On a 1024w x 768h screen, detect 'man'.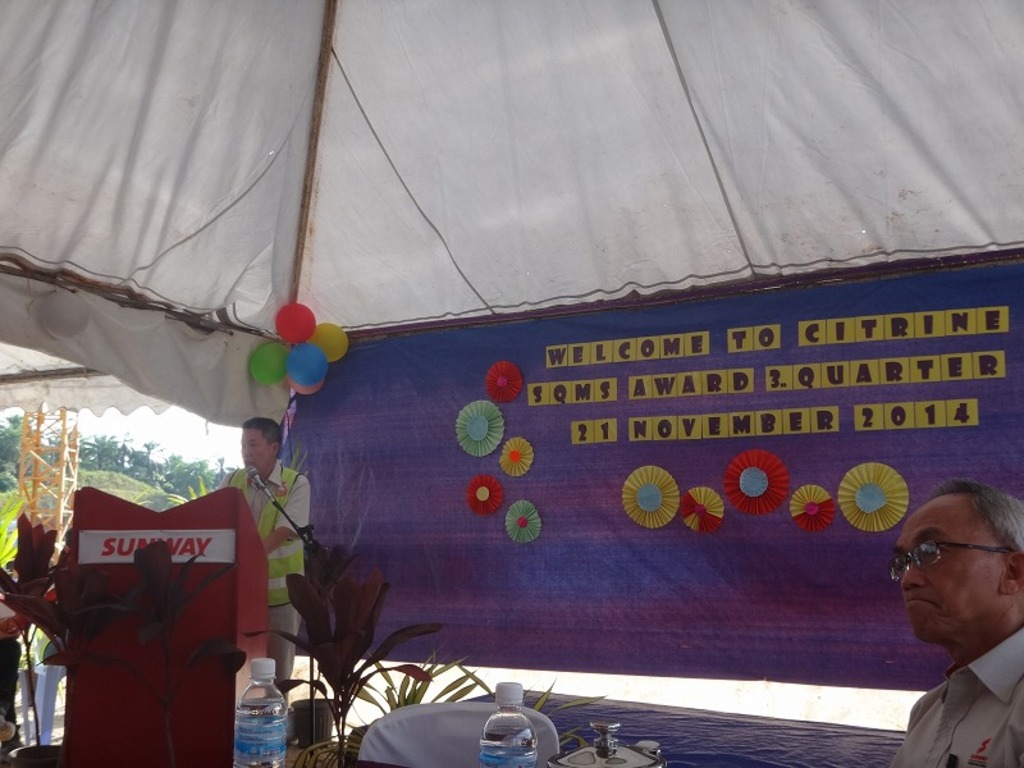
<bbox>218, 417, 311, 712</bbox>.
